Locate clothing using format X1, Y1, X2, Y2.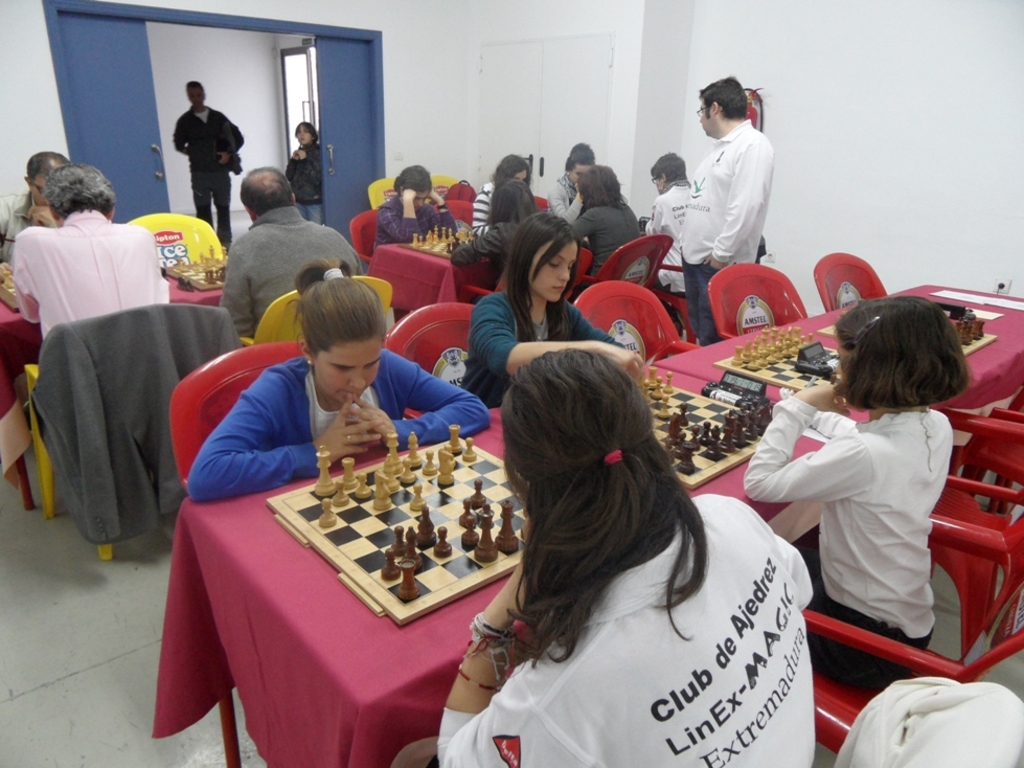
0, 195, 56, 258.
